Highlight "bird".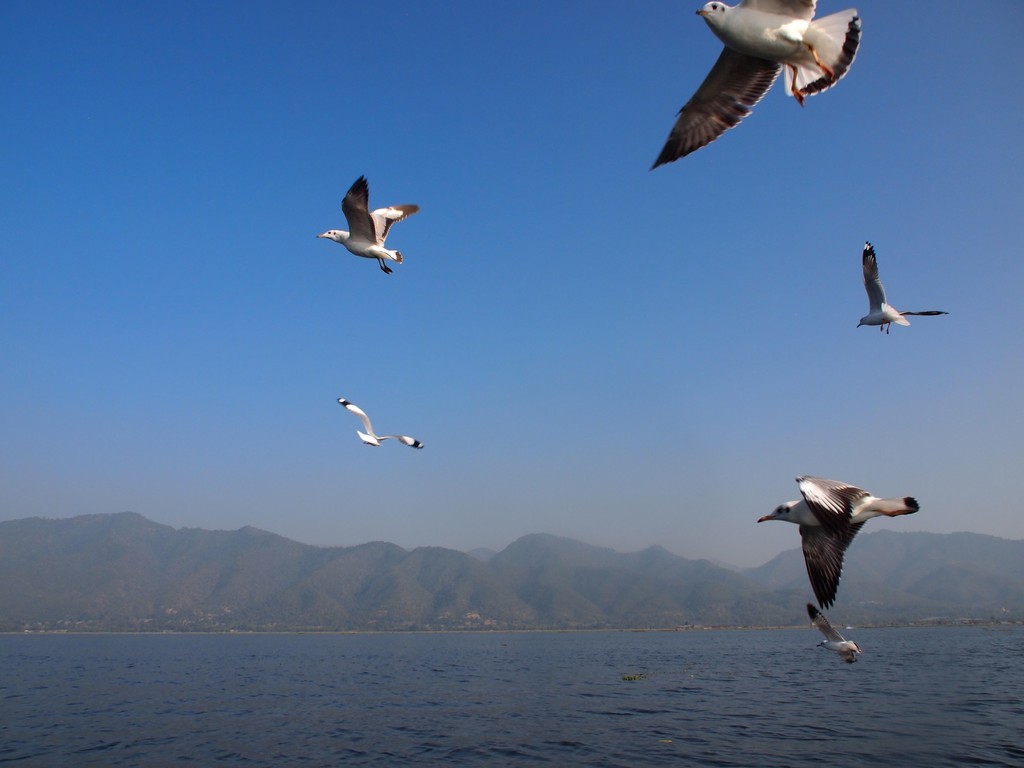
Highlighted region: [left=313, top=177, right=422, bottom=275].
